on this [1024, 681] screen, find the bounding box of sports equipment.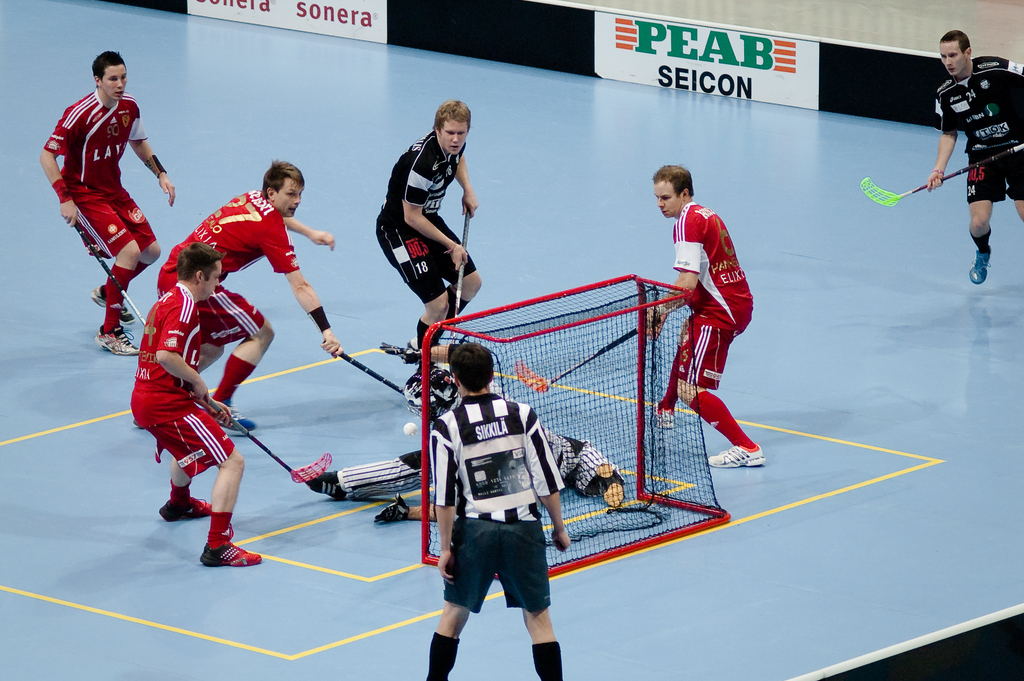
Bounding box: (left=403, top=364, right=462, bottom=422).
